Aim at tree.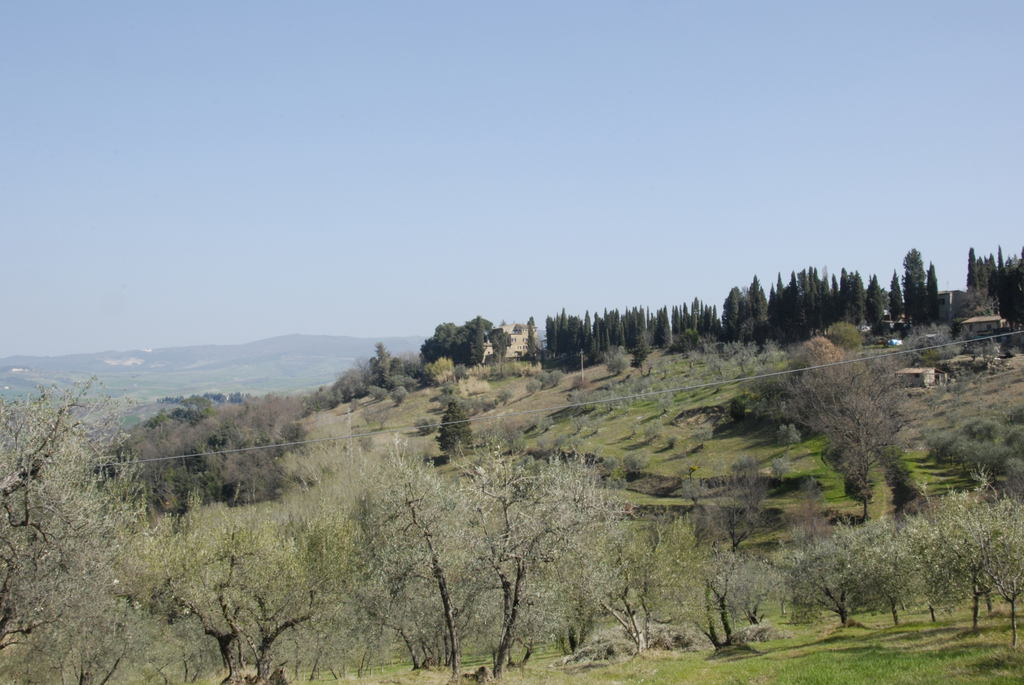
Aimed at left=495, top=331, right=525, bottom=371.
